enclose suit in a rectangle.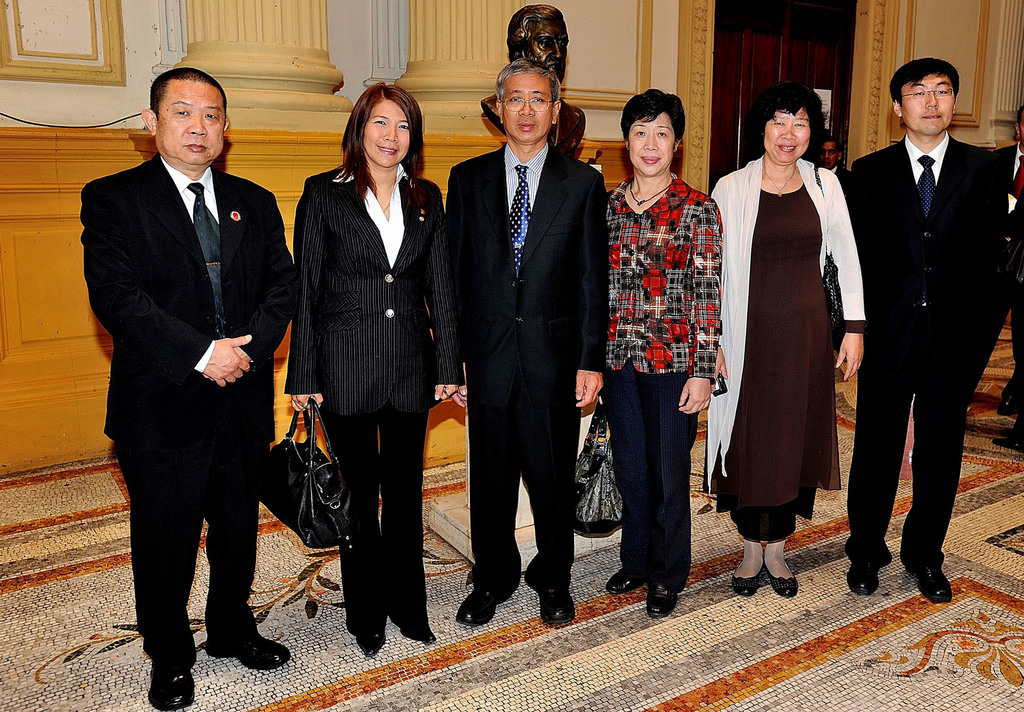
x1=851 y1=62 x2=1004 y2=605.
